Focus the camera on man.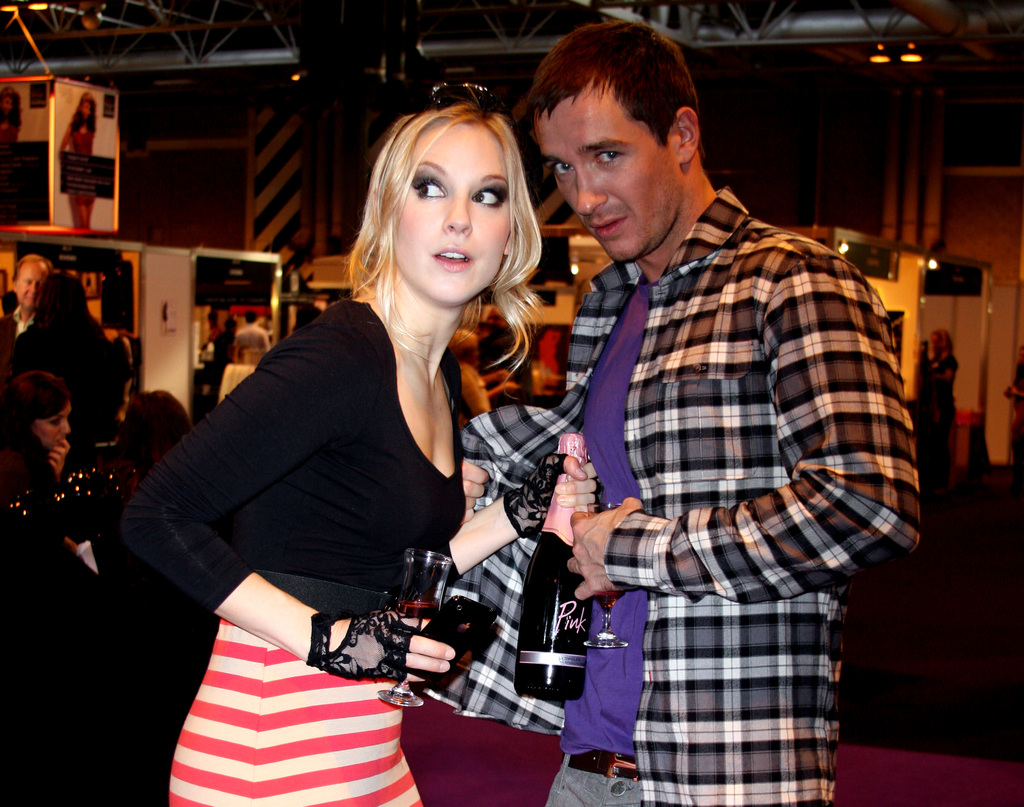
Focus region: <region>408, 12, 930, 806</region>.
